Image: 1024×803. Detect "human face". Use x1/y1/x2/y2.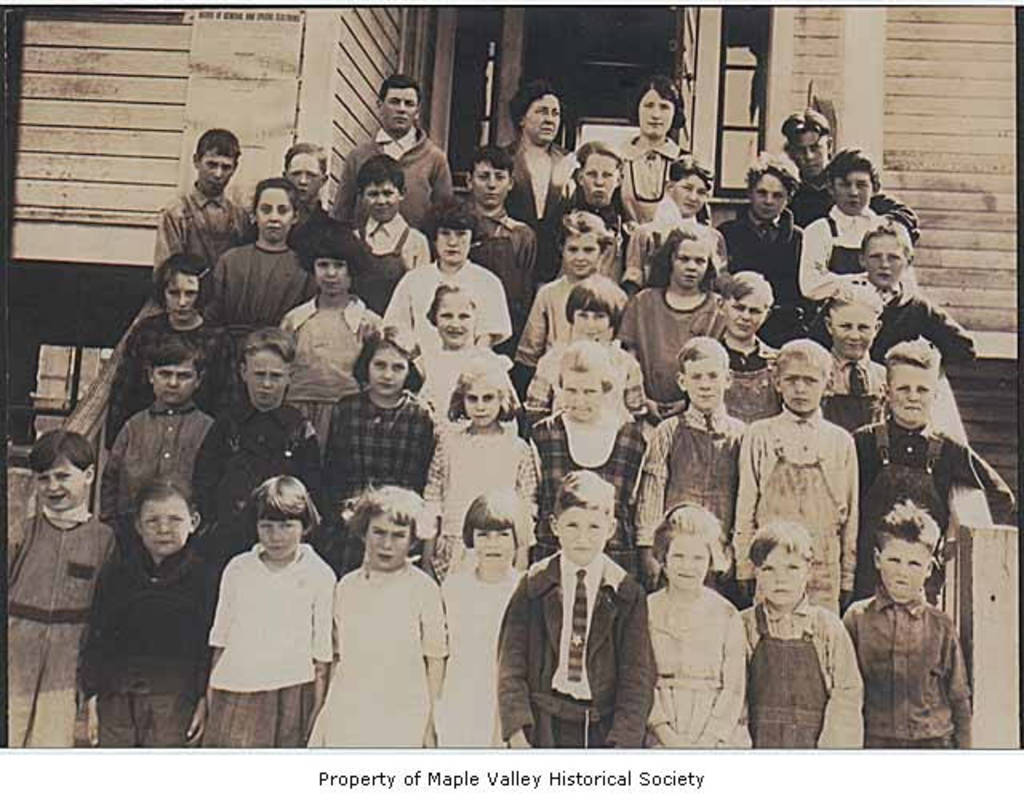
869/230/904/288.
